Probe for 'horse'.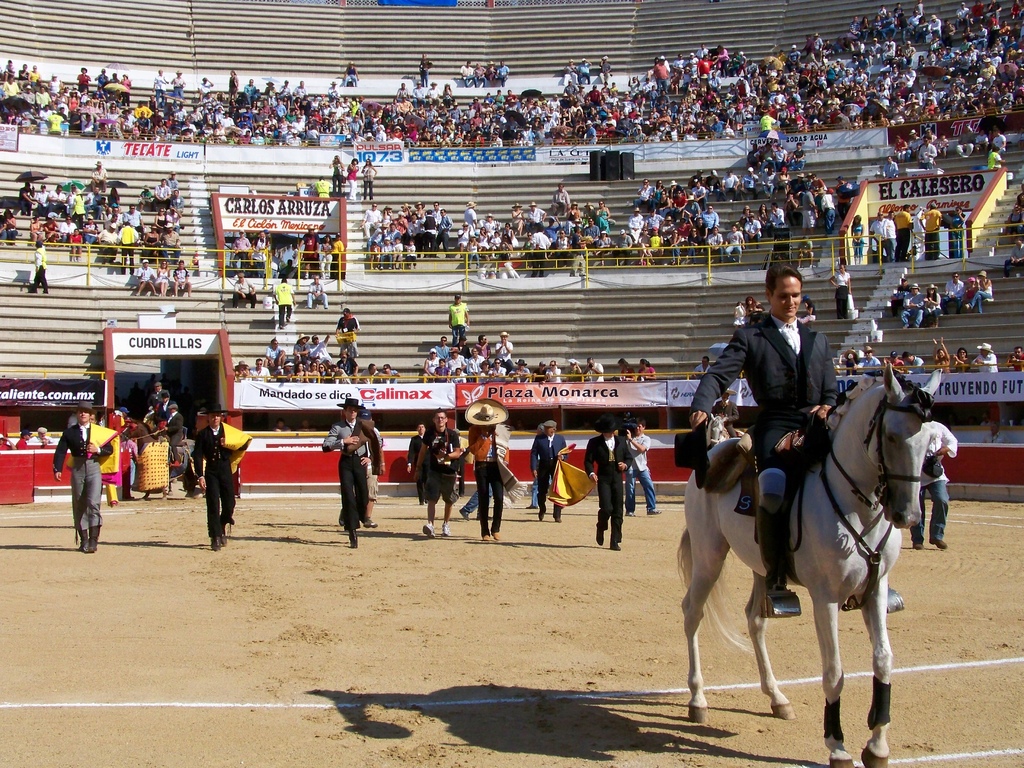
Probe result: detection(681, 358, 945, 767).
